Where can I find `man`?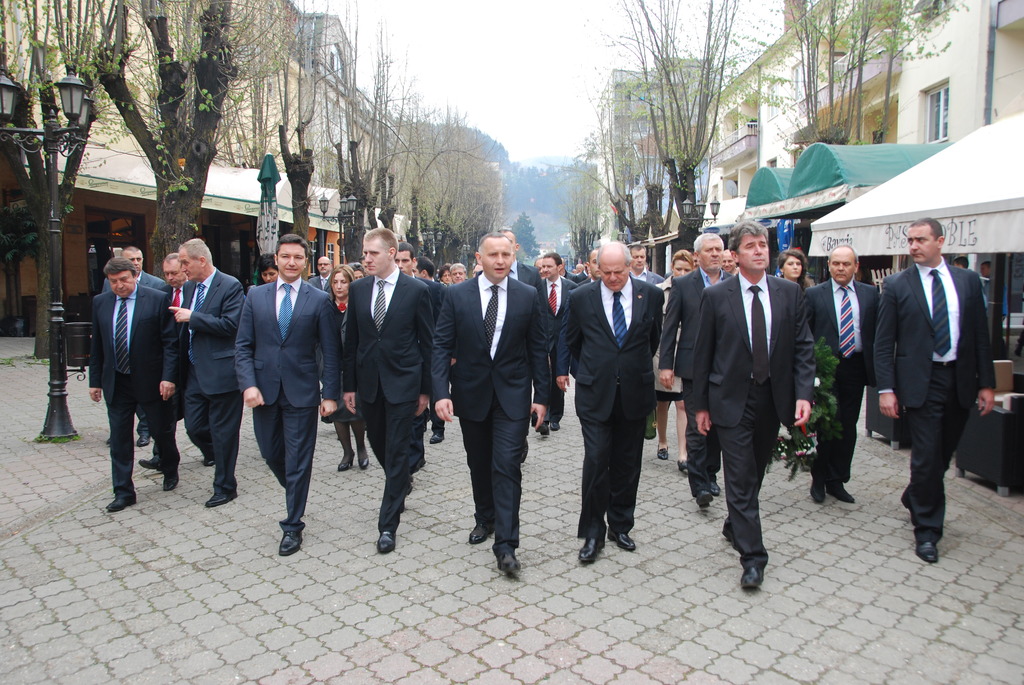
You can find it at crop(456, 227, 541, 329).
